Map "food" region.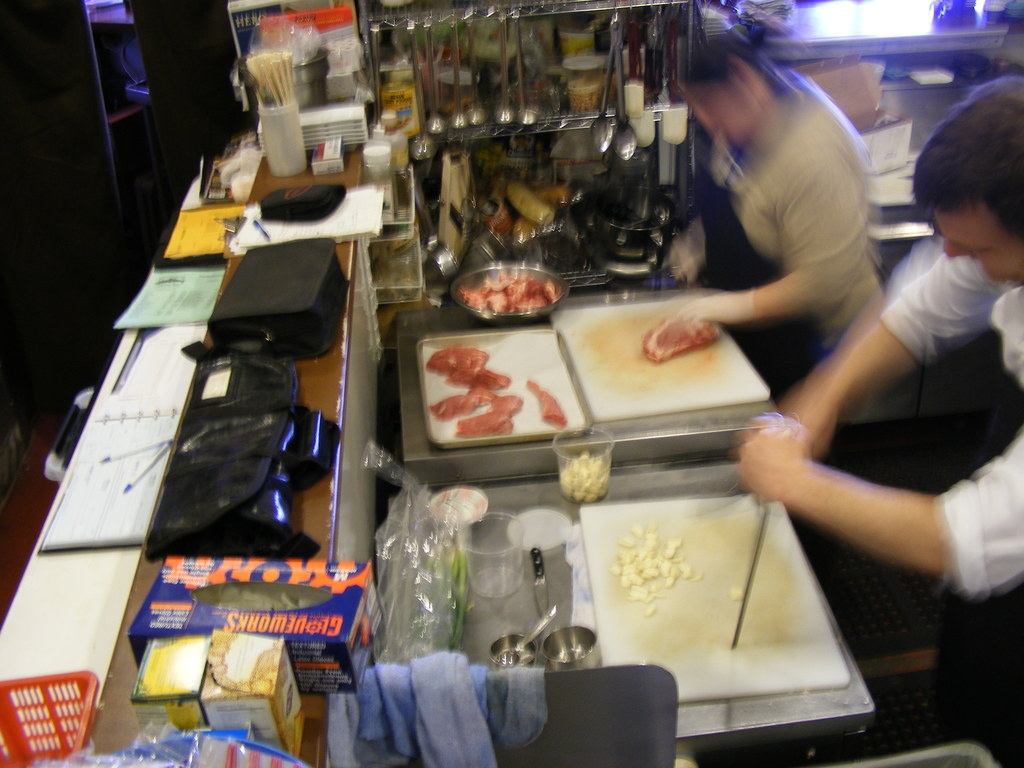
Mapped to select_region(636, 310, 723, 364).
